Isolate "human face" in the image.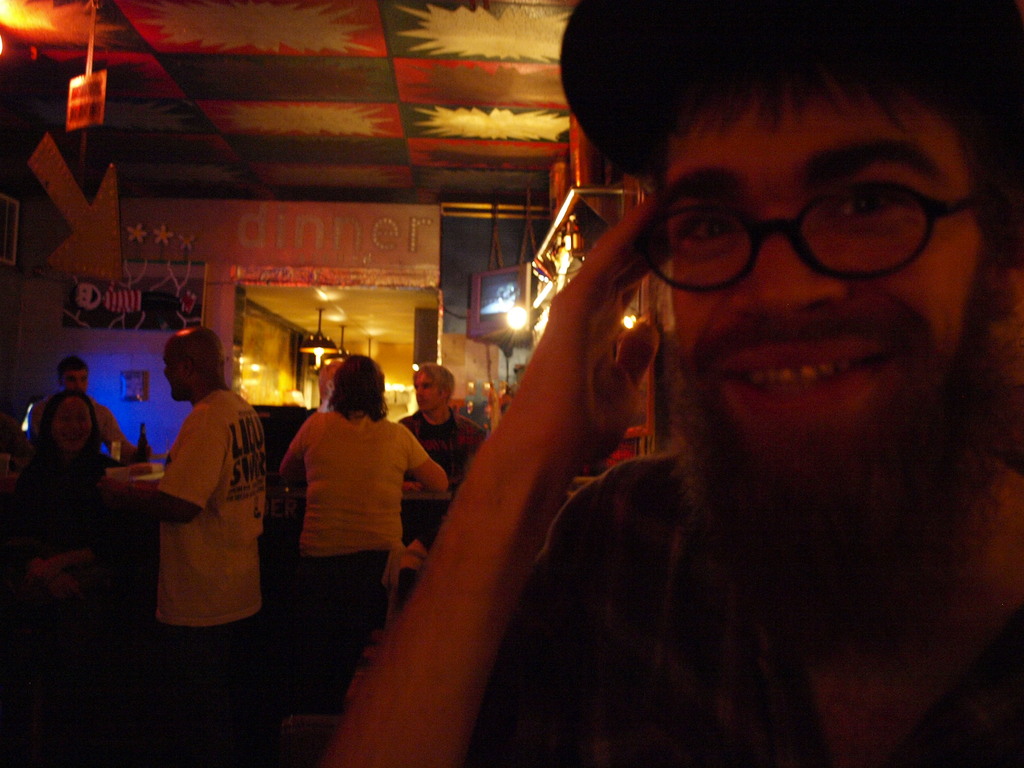
Isolated region: l=669, t=73, r=988, b=508.
